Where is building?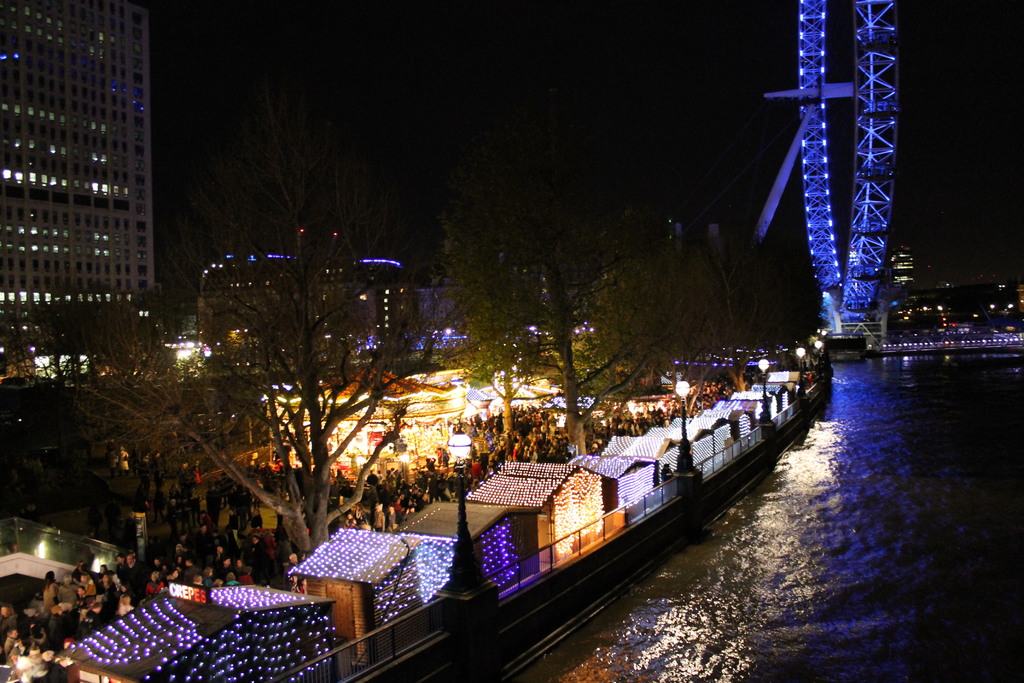
bbox=[4, 5, 158, 352].
